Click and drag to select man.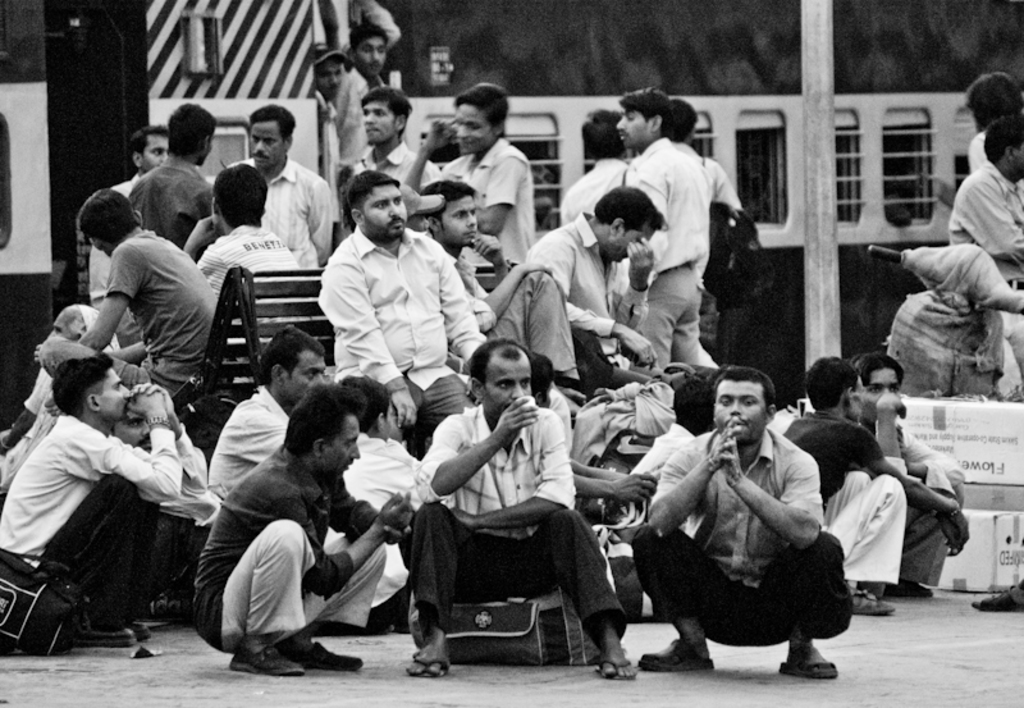
Selection: crop(948, 110, 1023, 298).
